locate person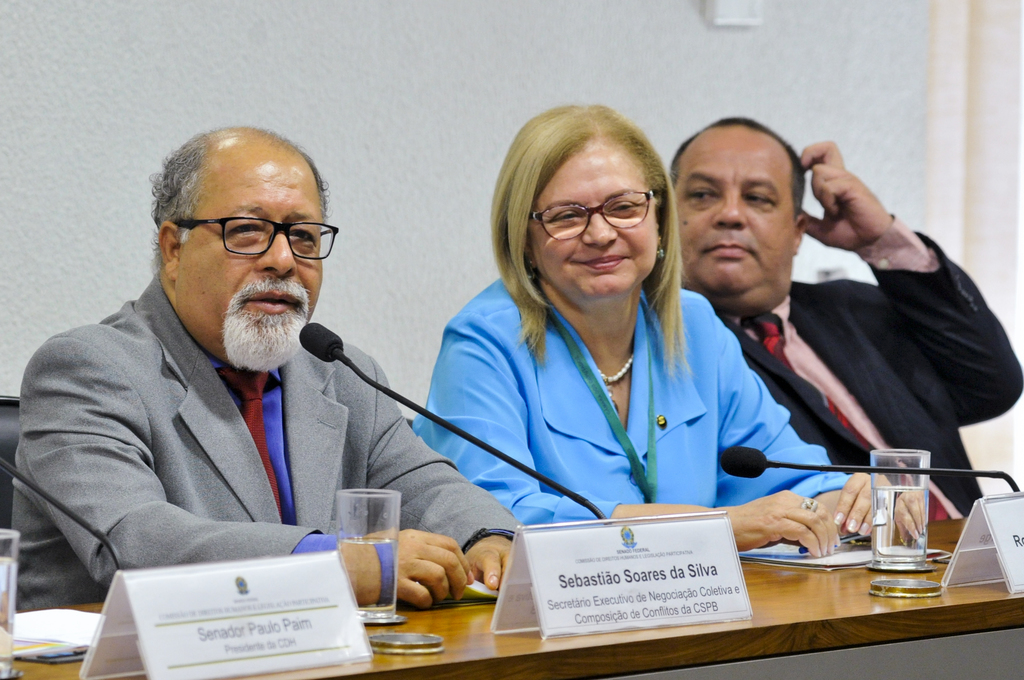
left=666, top=115, right=1023, bottom=524
